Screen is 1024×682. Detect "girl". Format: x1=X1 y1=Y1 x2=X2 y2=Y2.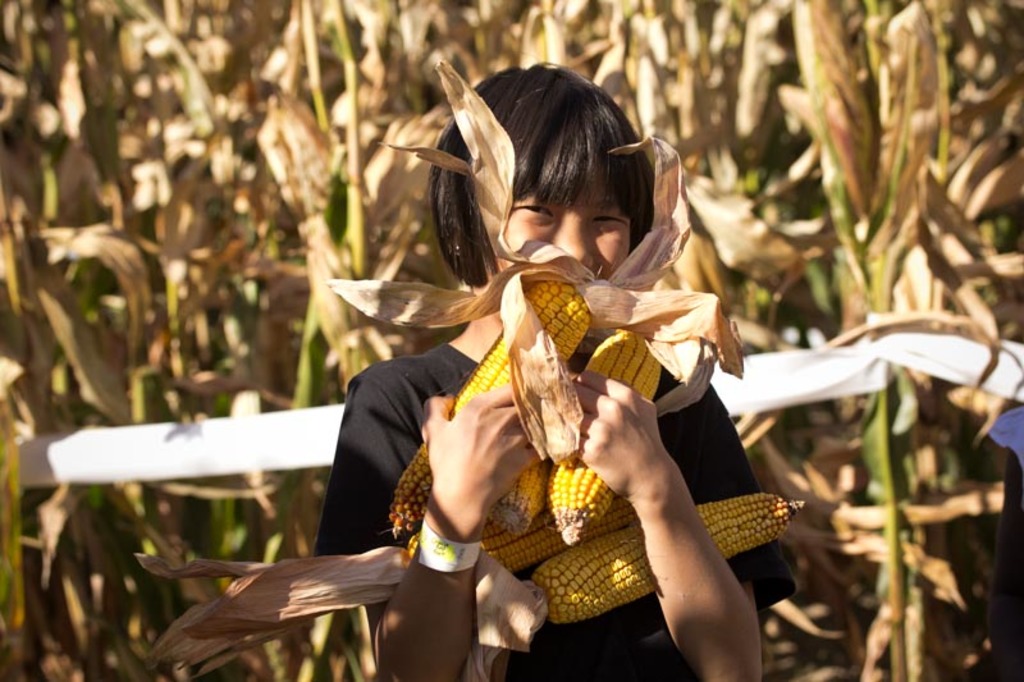
x1=314 y1=60 x2=794 y2=681.
